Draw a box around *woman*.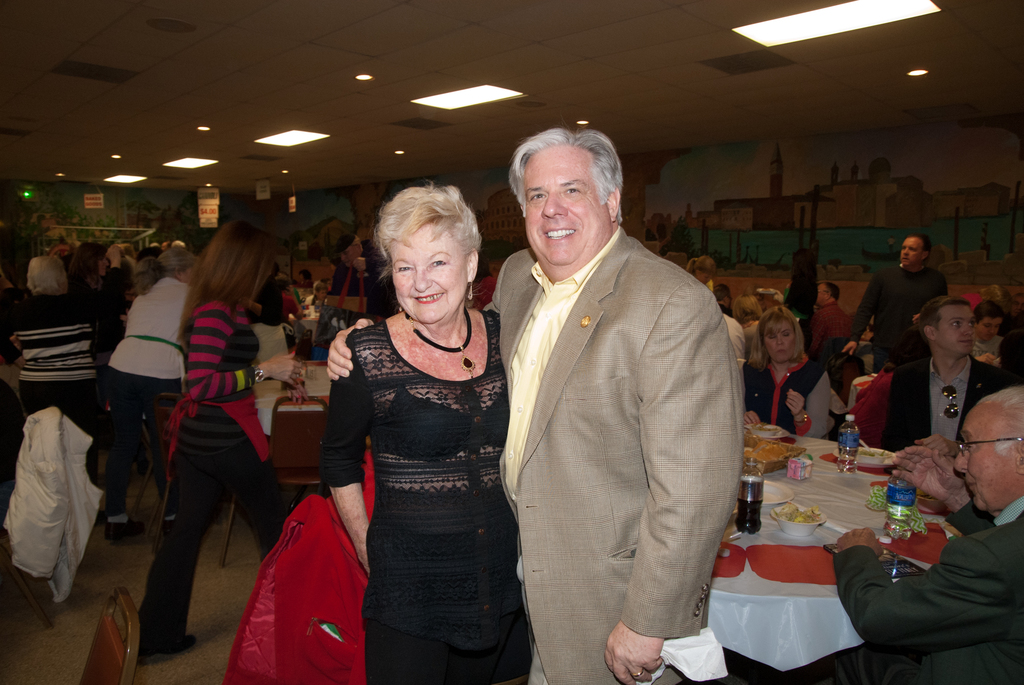
BBox(311, 169, 531, 683).
